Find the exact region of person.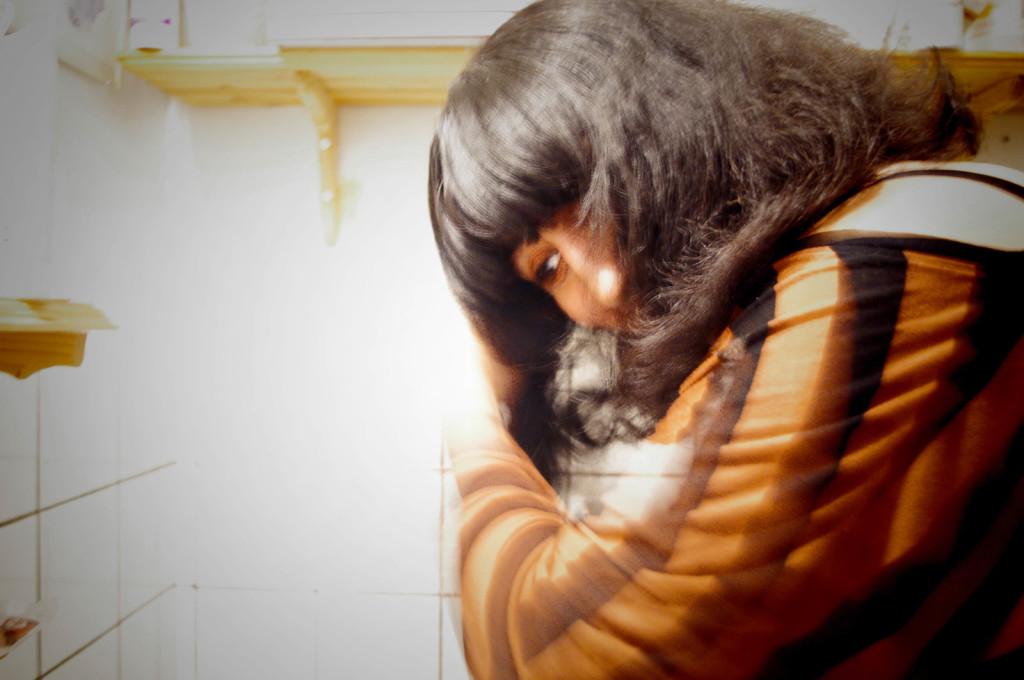
Exact region: 376, 0, 1005, 672.
